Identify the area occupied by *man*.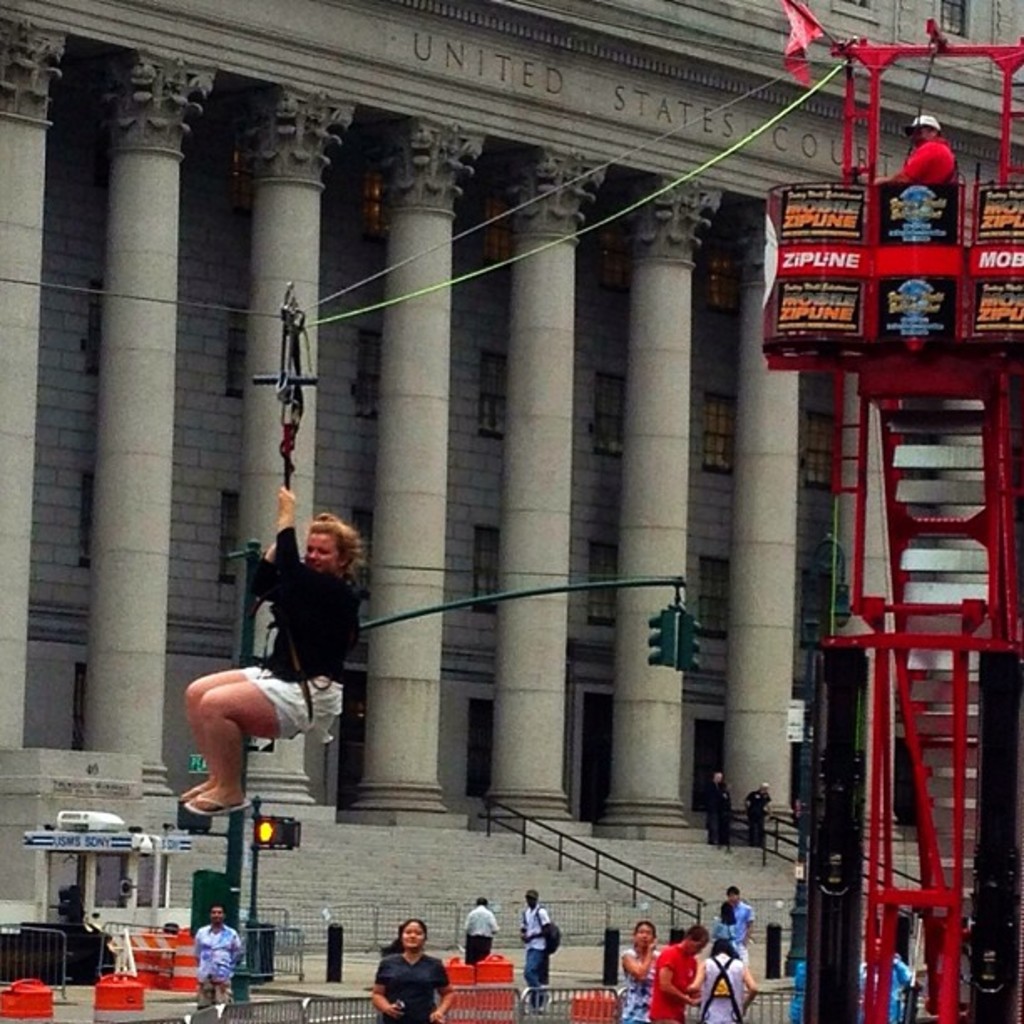
Area: pyautogui.locateOnScreen(191, 902, 253, 1011).
